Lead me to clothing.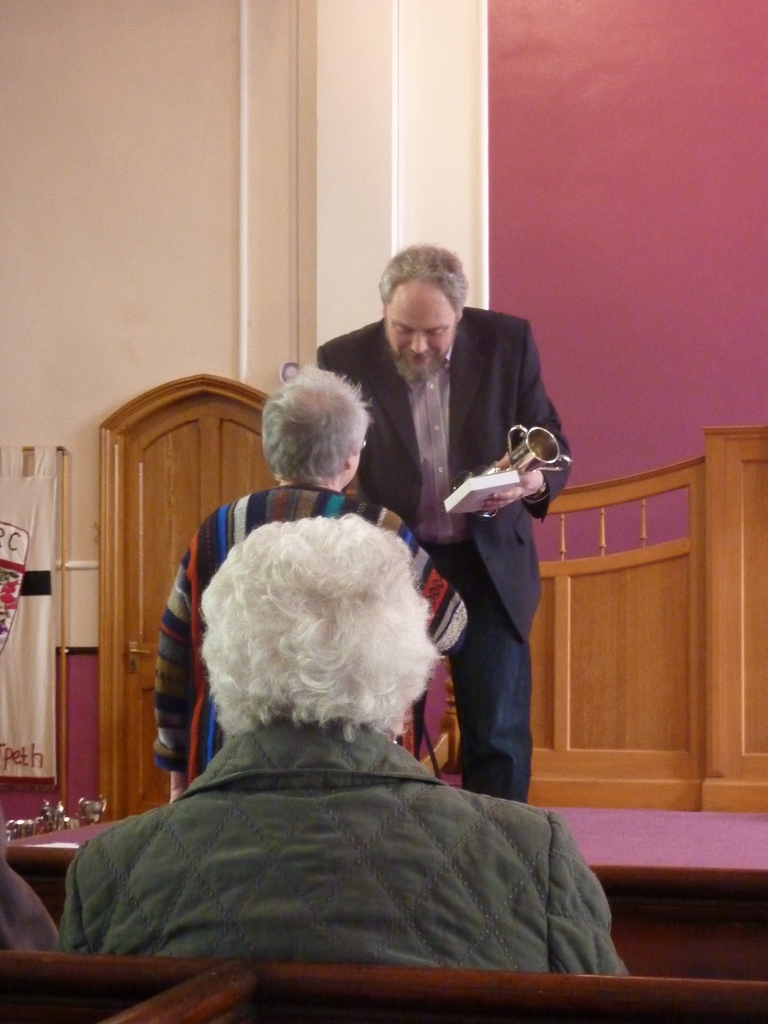
Lead to detection(54, 636, 642, 1014).
